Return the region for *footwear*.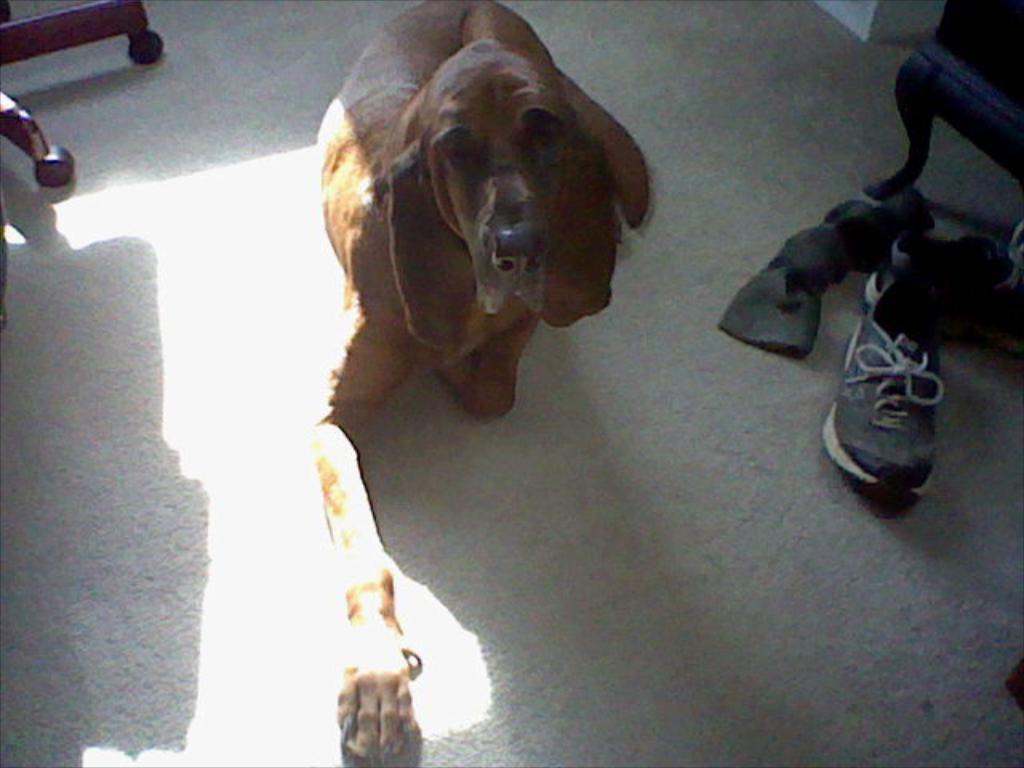
(x1=861, y1=234, x2=1008, y2=314).
